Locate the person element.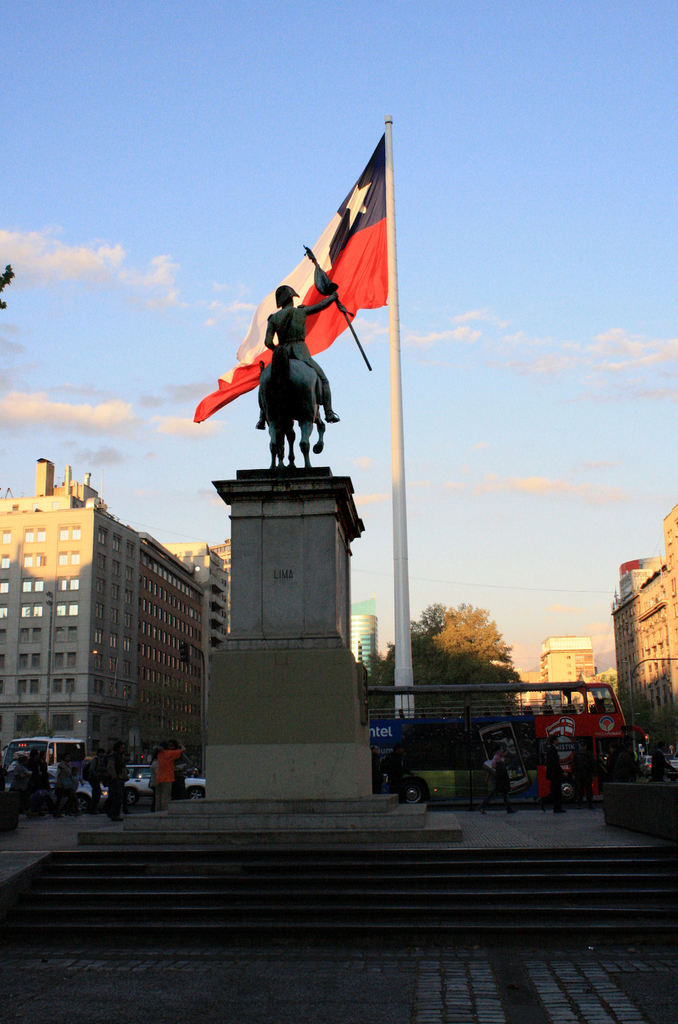
Element bbox: Rect(101, 741, 129, 820).
